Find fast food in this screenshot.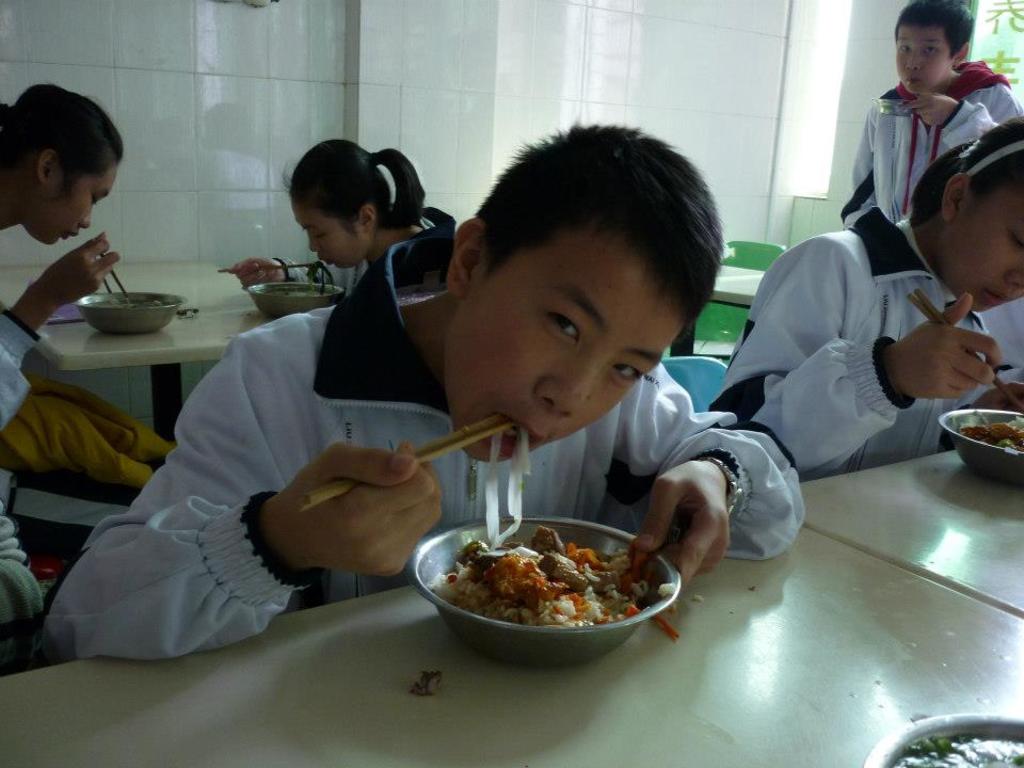
The bounding box for fast food is {"x1": 414, "y1": 522, "x2": 692, "y2": 658}.
